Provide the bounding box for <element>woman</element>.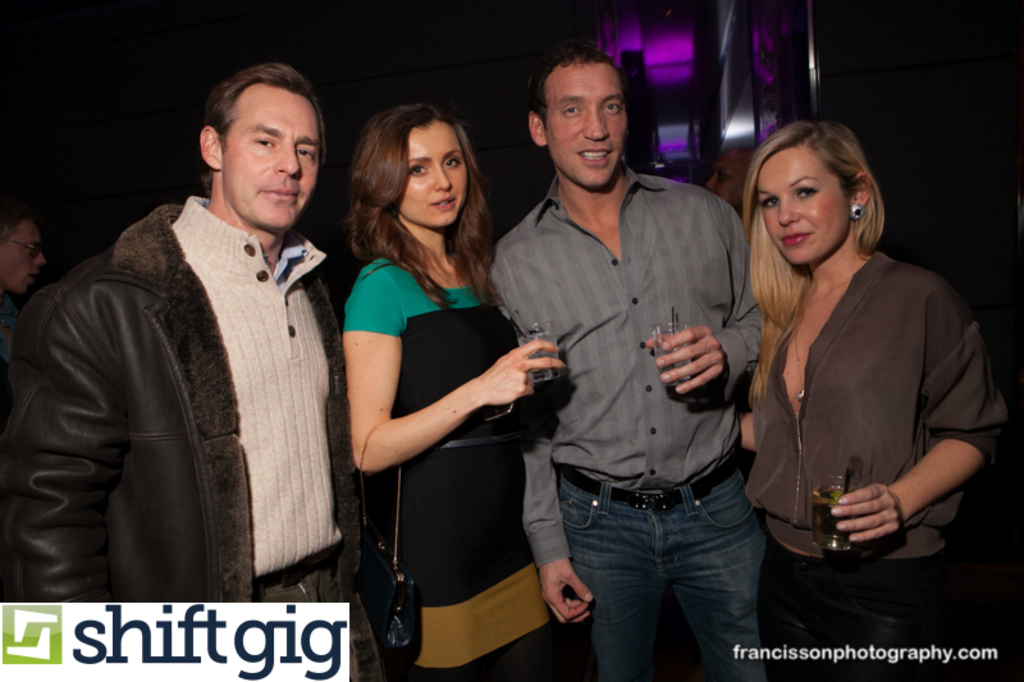
740, 113, 1009, 681.
